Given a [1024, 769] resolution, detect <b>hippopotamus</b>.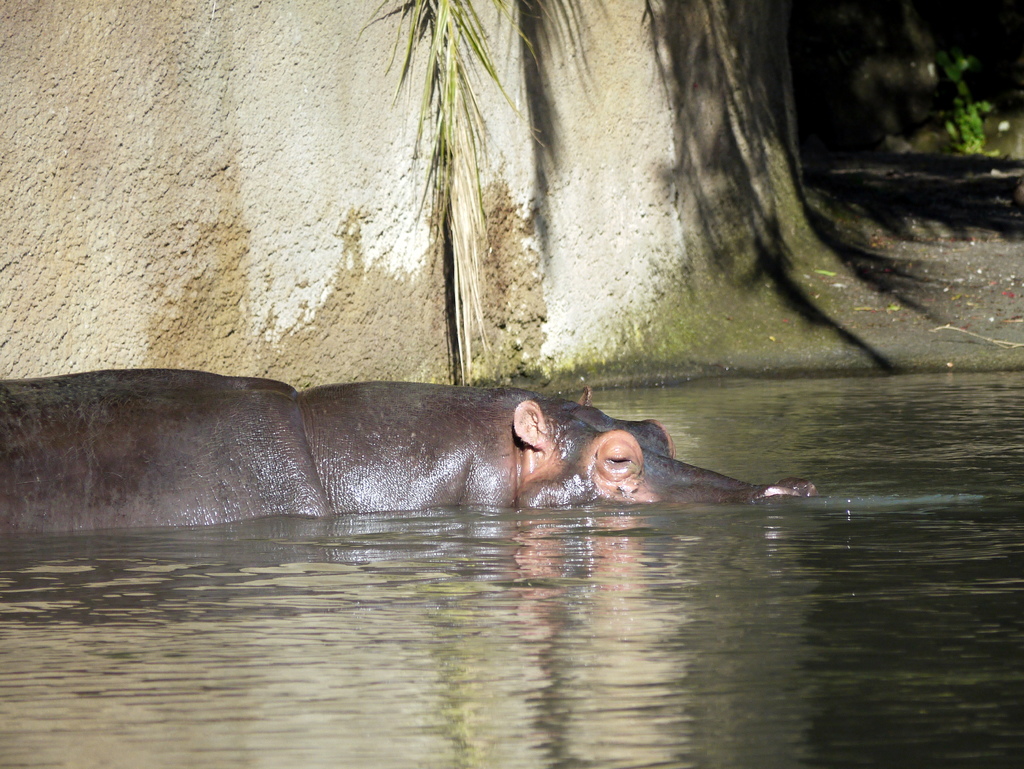
{"left": 0, "top": 361, "right": 816, "bottom": 540}.
